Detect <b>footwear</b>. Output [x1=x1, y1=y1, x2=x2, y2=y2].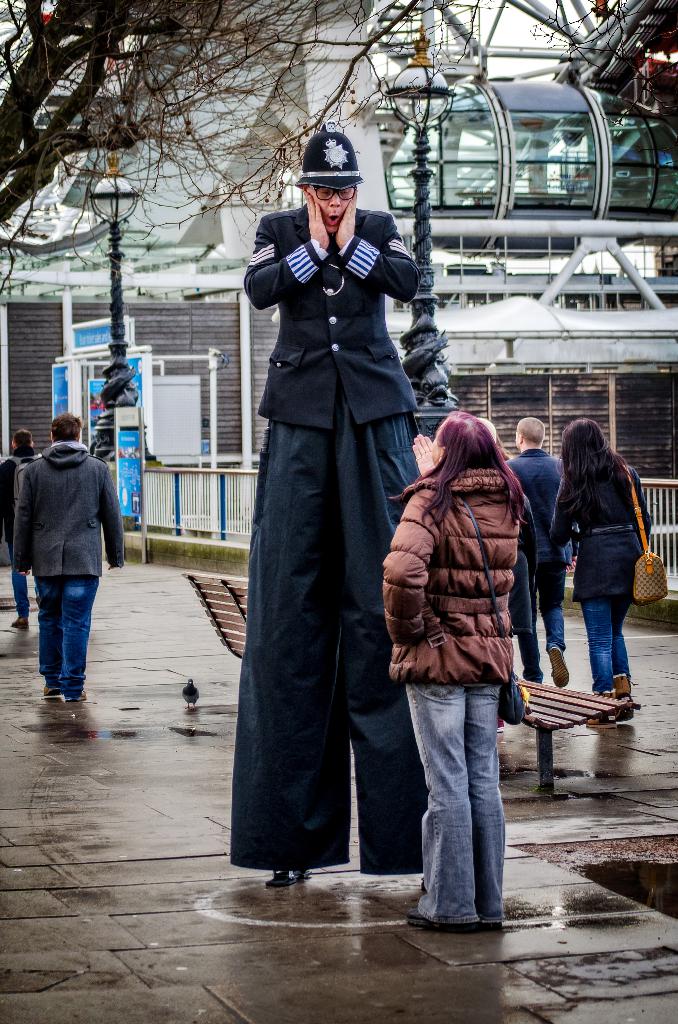
[x1=479, y1=910, x2=502, y2=929].
